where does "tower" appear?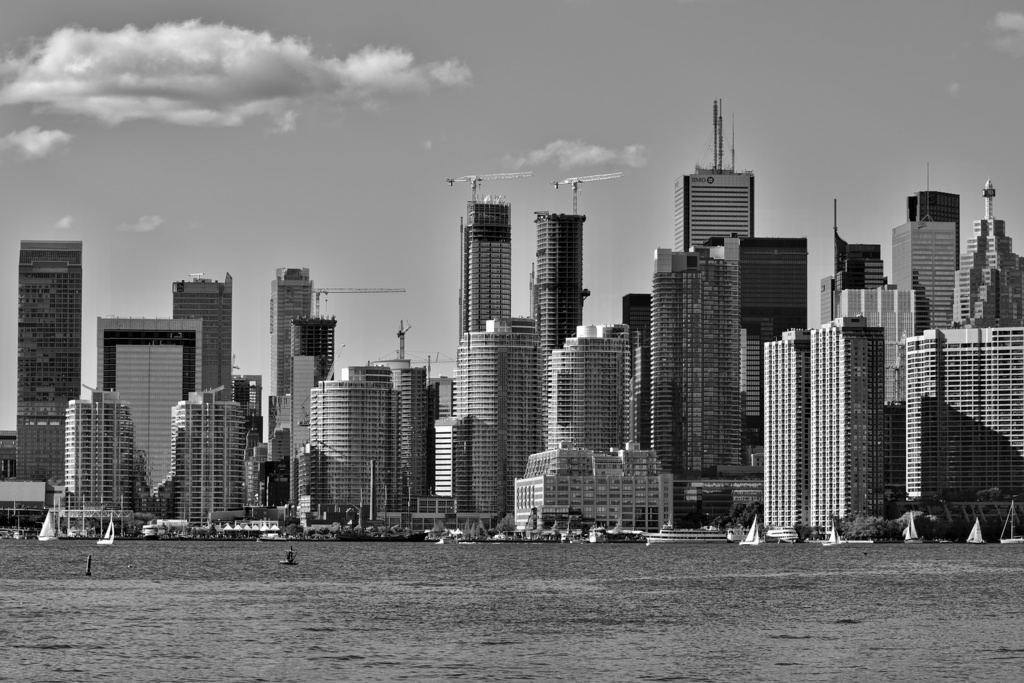
Appears at <bbox>903, 159, 961, 221</bbox>.
